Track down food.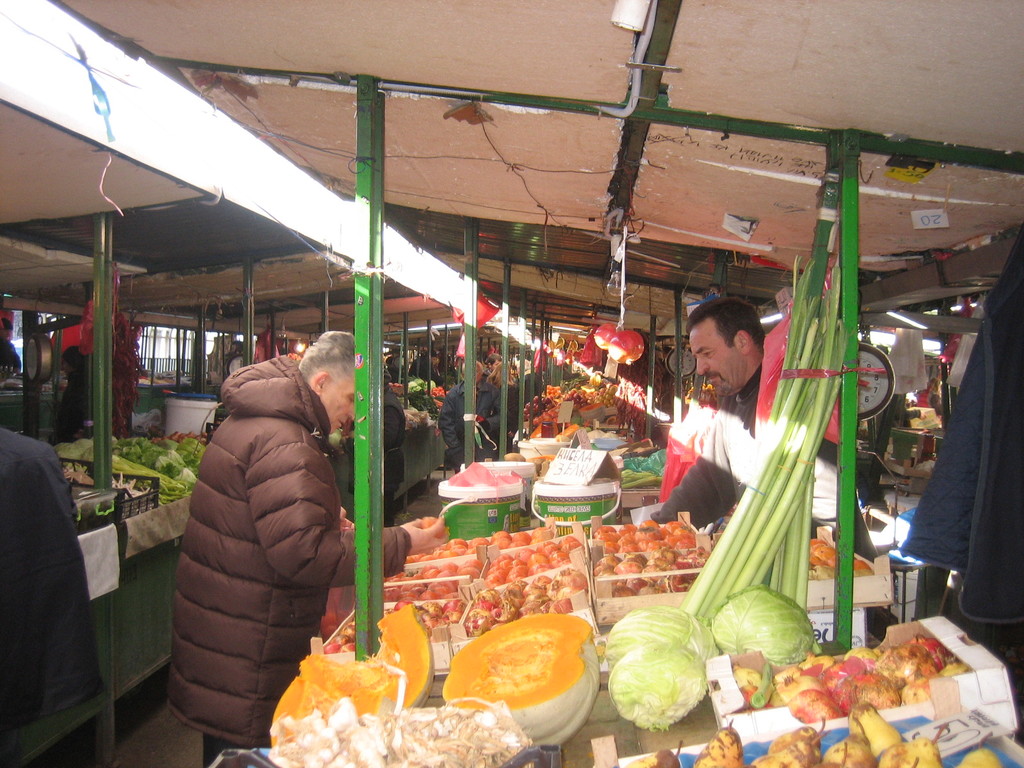
Tracked to [268,678,401,748].
